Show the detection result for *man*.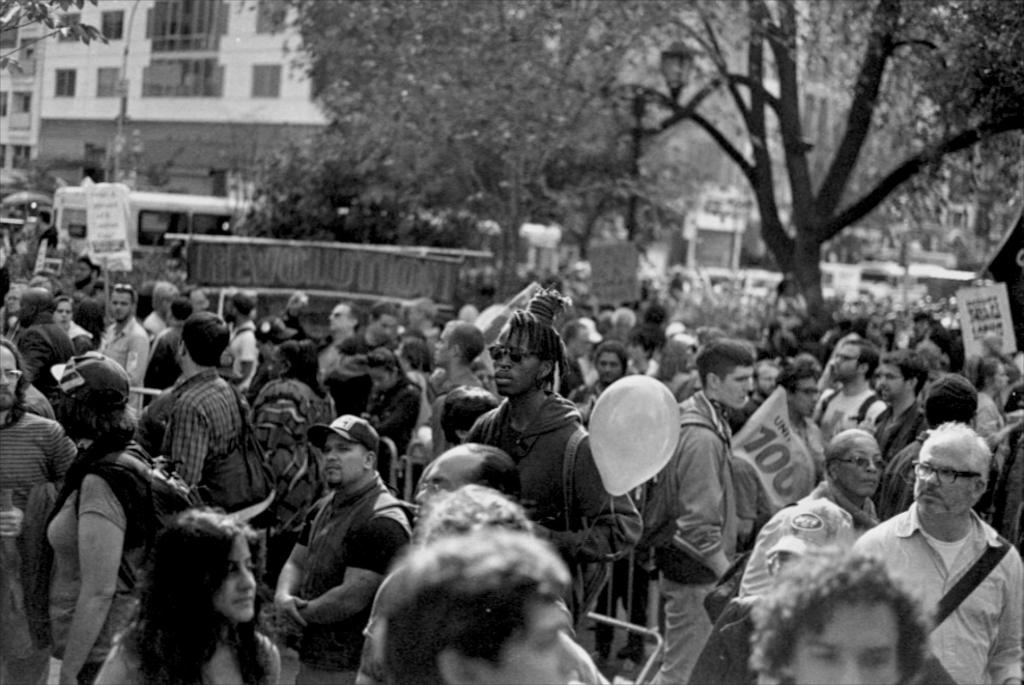
373 530 570 684.
